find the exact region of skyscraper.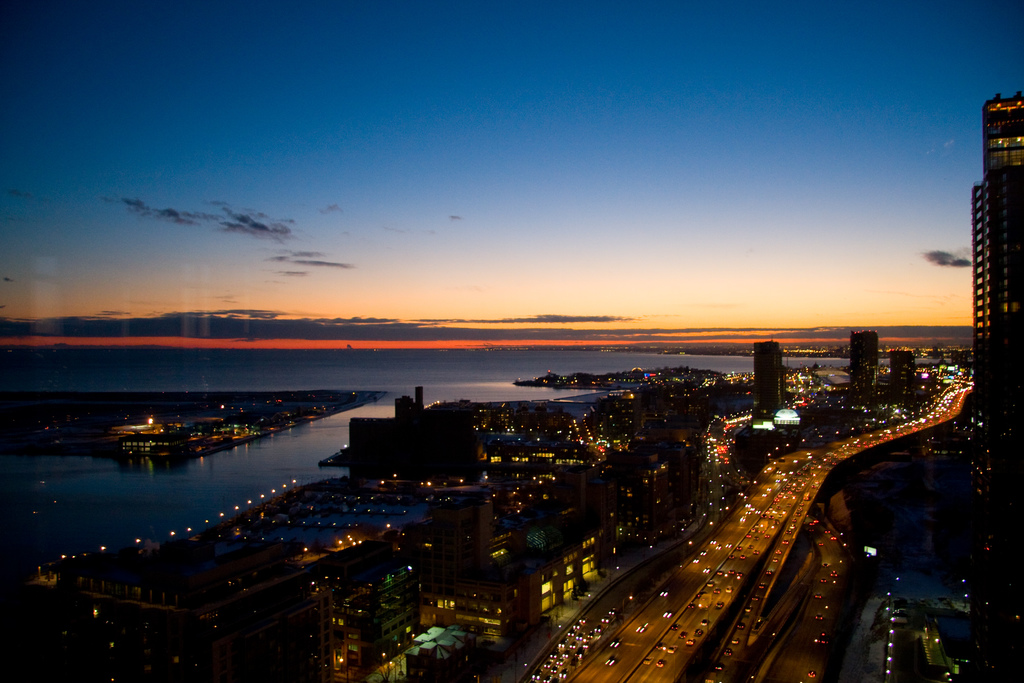
Exact region: detection(970, 88, 1023, 400).
